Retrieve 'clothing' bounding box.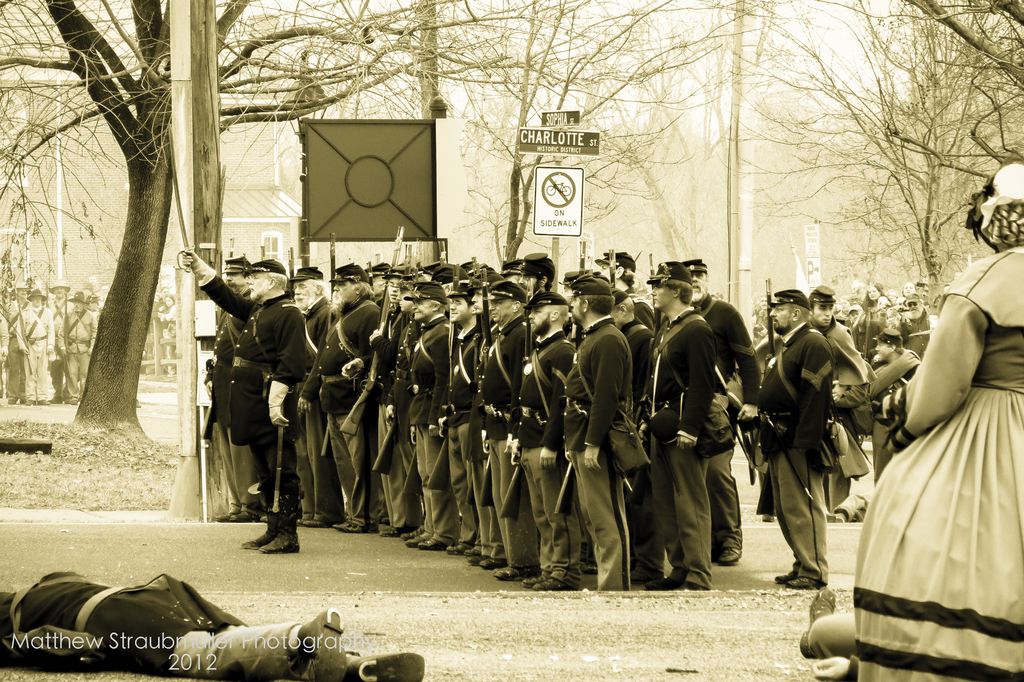
Bounding box: box=[494, 434, 527, 567].
